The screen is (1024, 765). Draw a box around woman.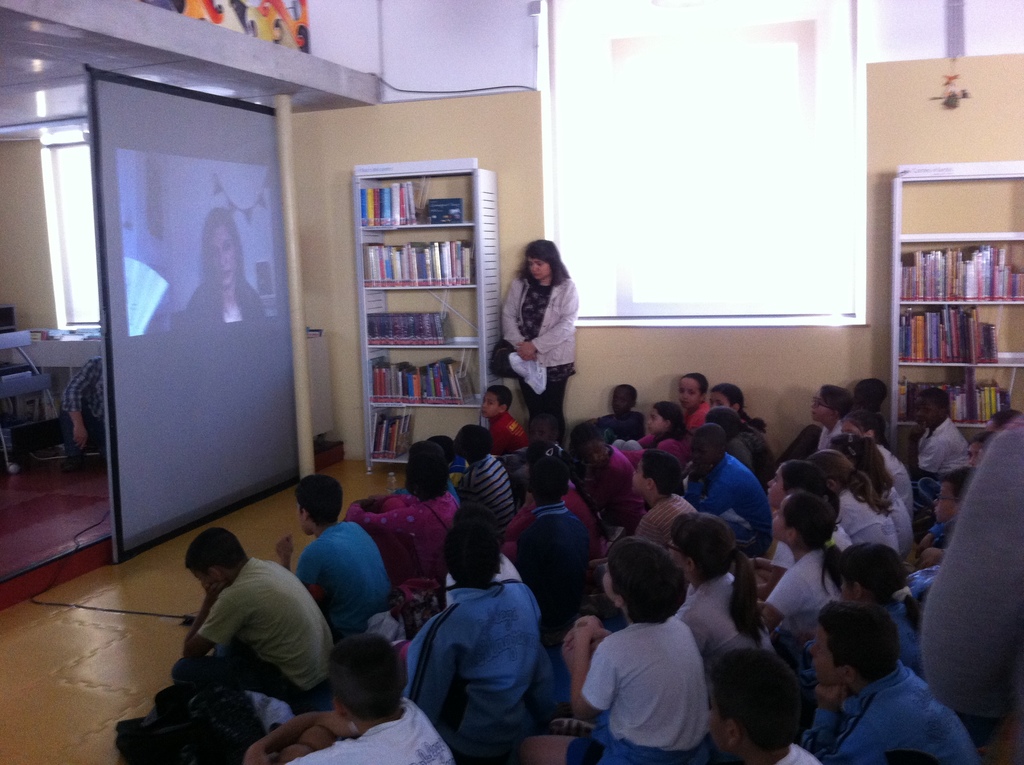
170, 203, 264, 328.
